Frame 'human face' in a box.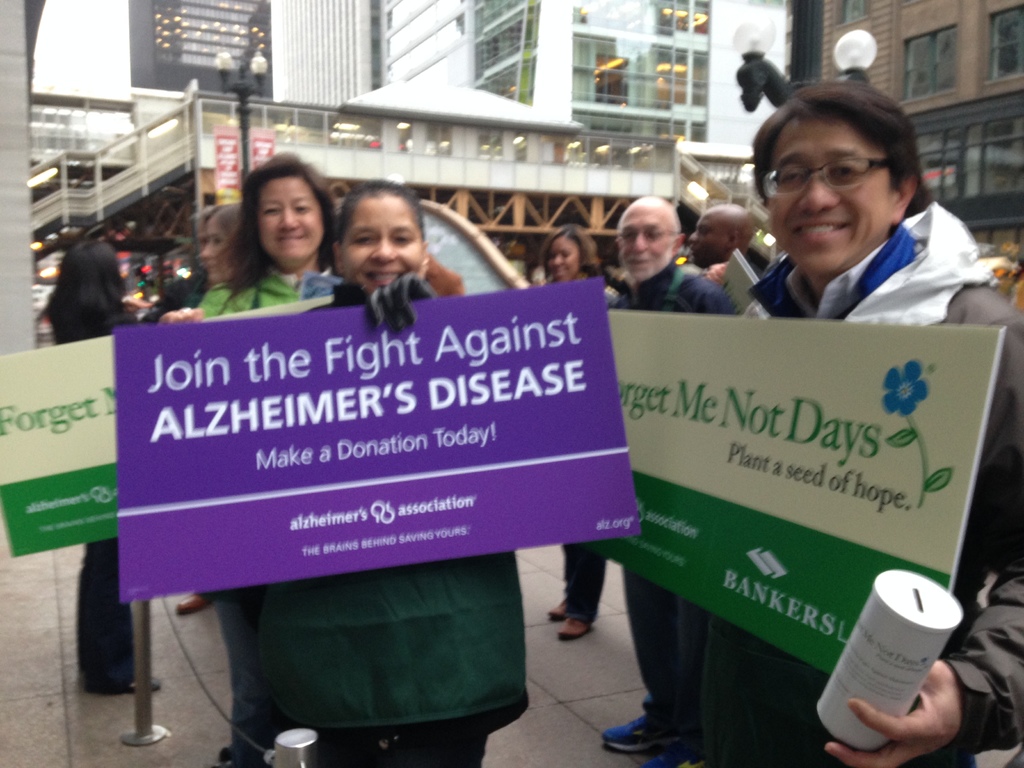
l=758, t=121, r=898, b=278.
